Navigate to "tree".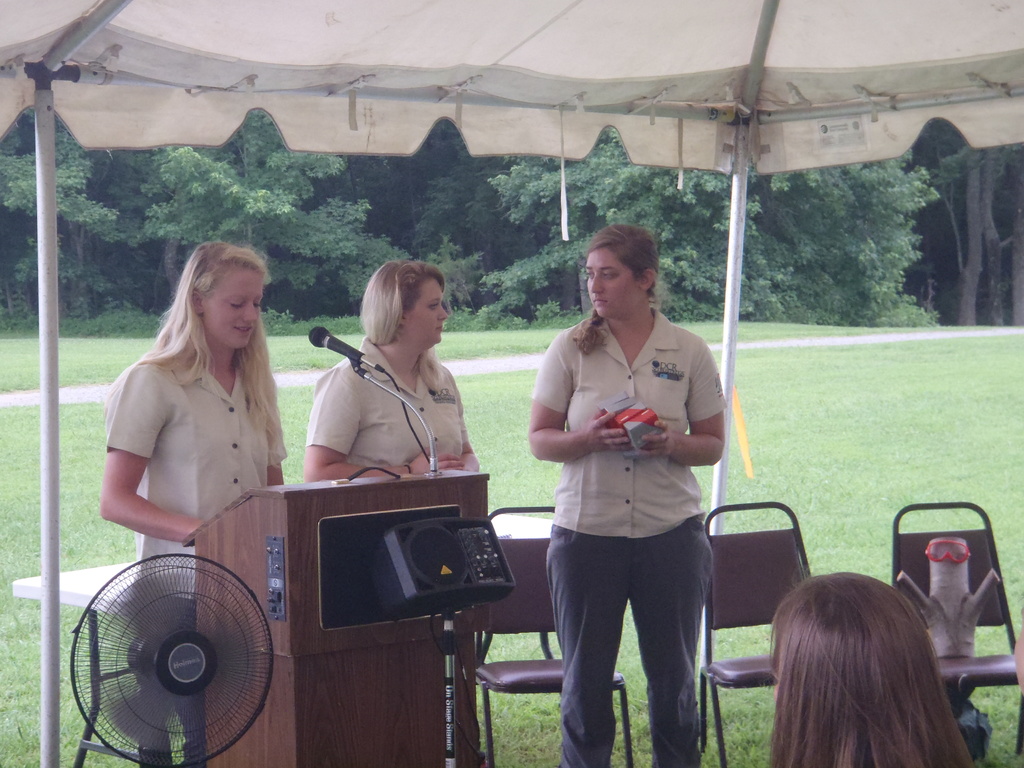
Navigation target: box(918, 109, 1023, 324).
